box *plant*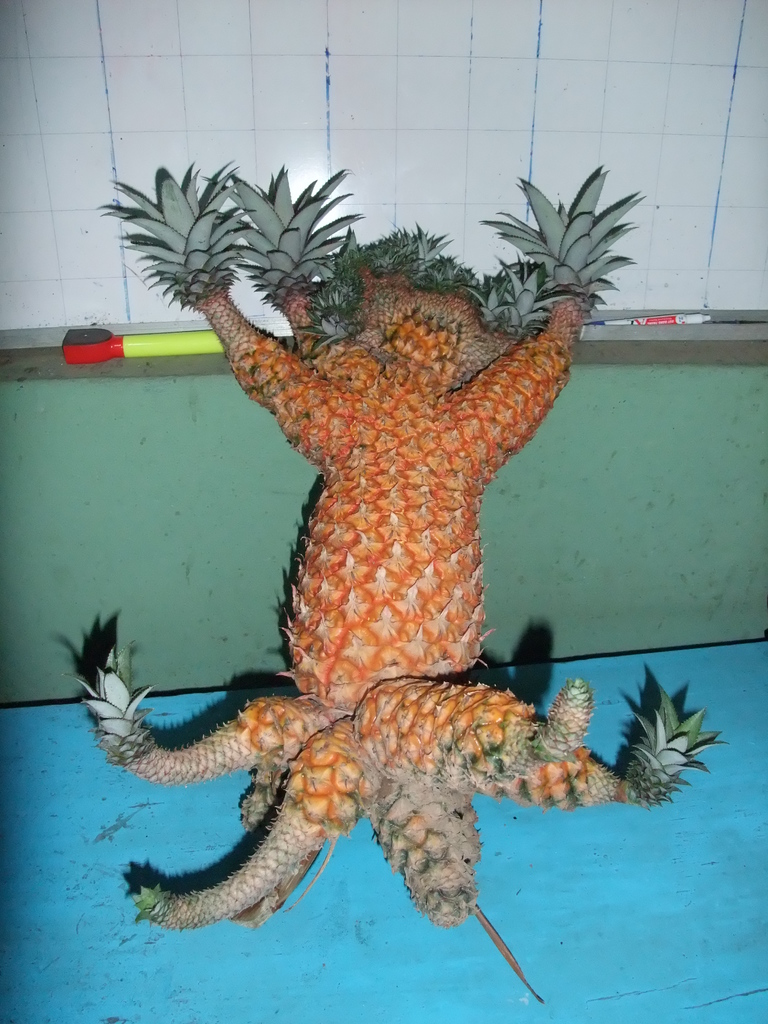
<region>2, 153, 726, 938</region>
